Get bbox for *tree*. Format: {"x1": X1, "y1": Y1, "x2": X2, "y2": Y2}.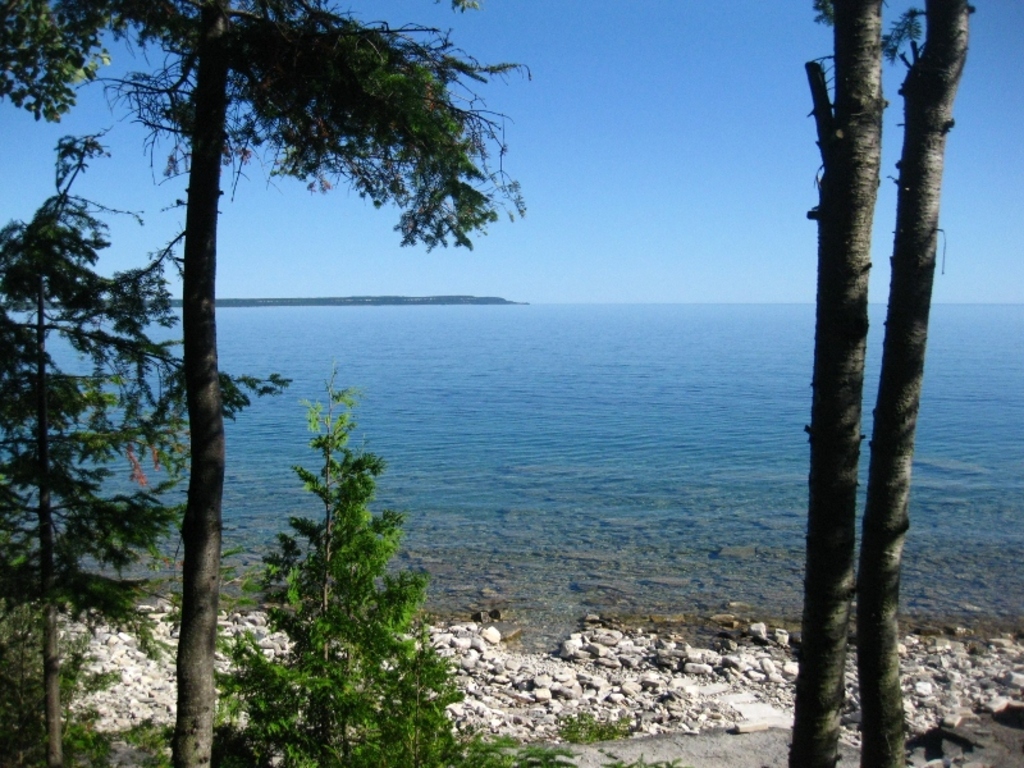
{"x1": 783, "y1": 3, "x2": 989, "y2": 767}.
